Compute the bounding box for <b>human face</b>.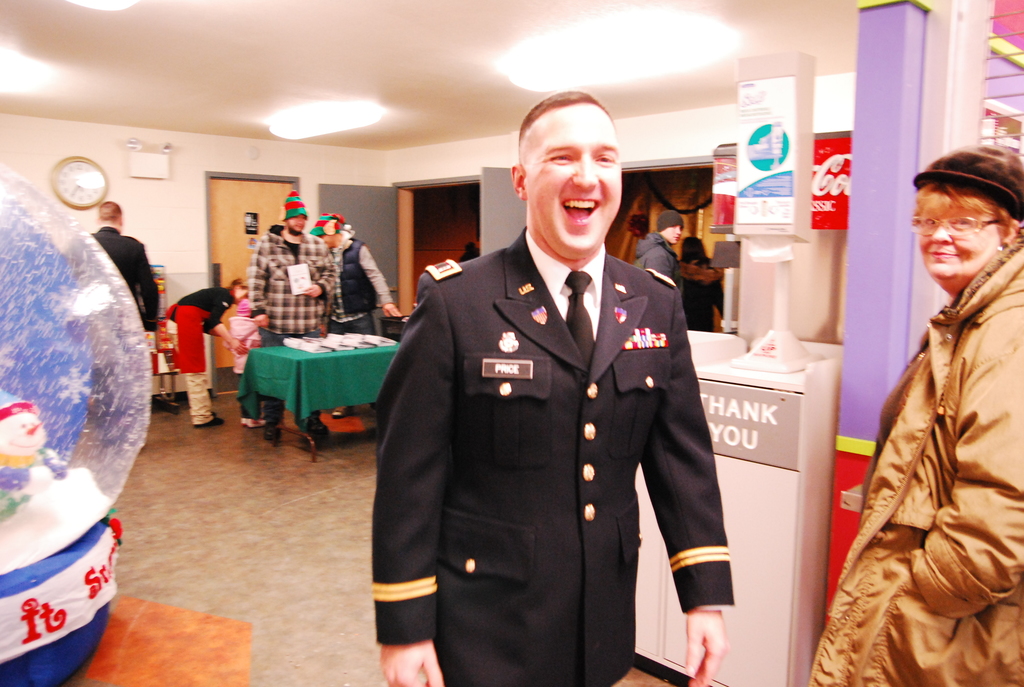
<region>235, 287, 250, 297</region>.
